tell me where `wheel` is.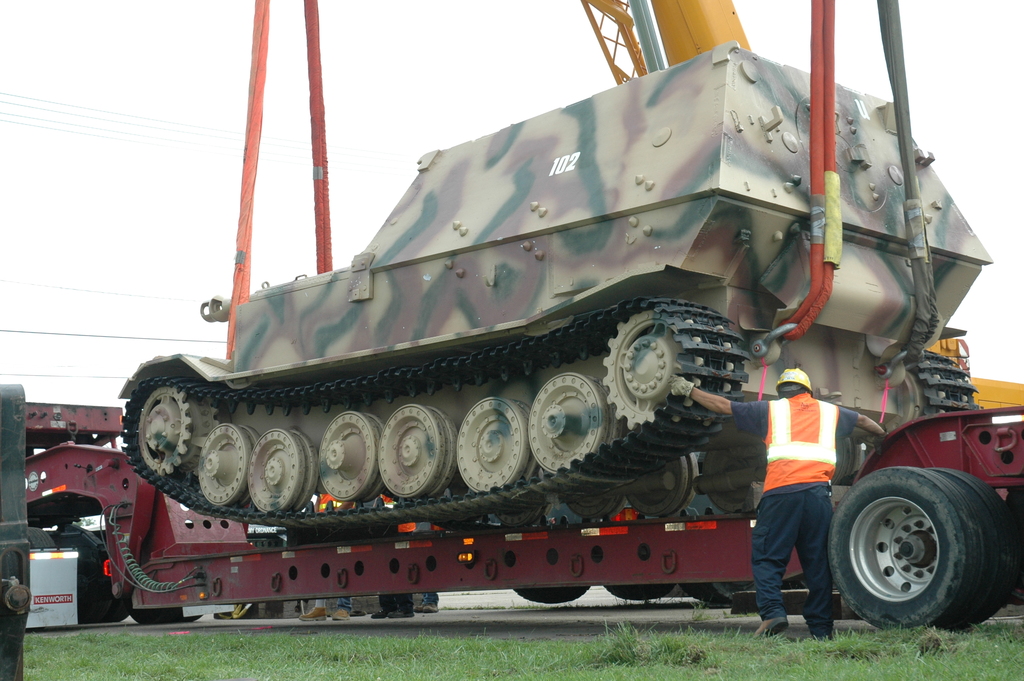
`wheel` is at x1=607 y1=581 x2=672 y2=599.
